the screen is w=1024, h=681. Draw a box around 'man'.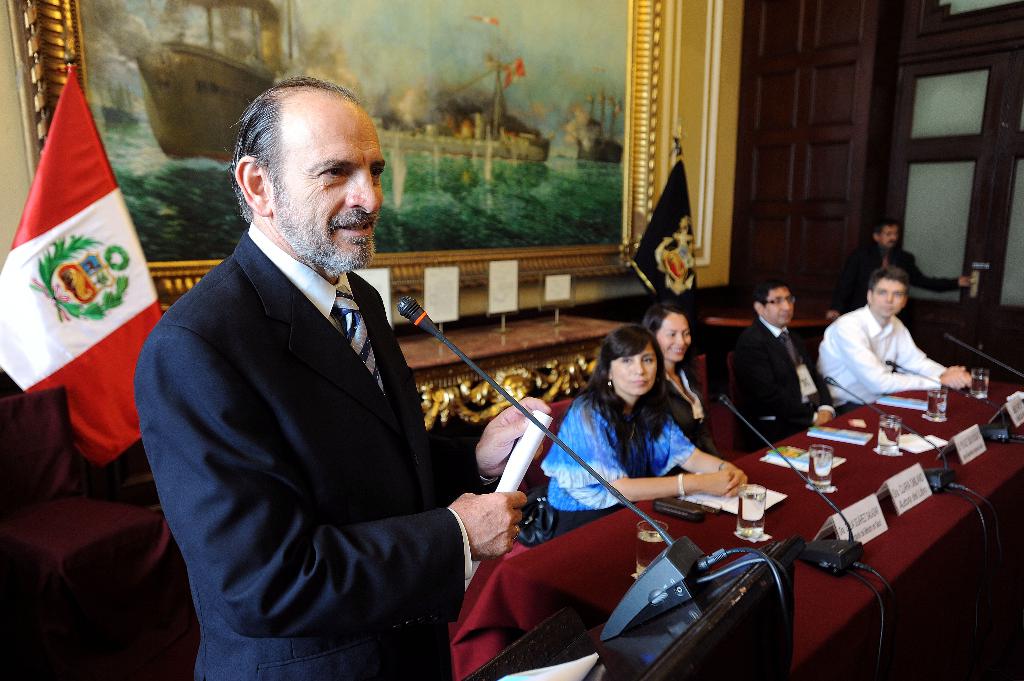
rect(810, 266, 973, 413).
